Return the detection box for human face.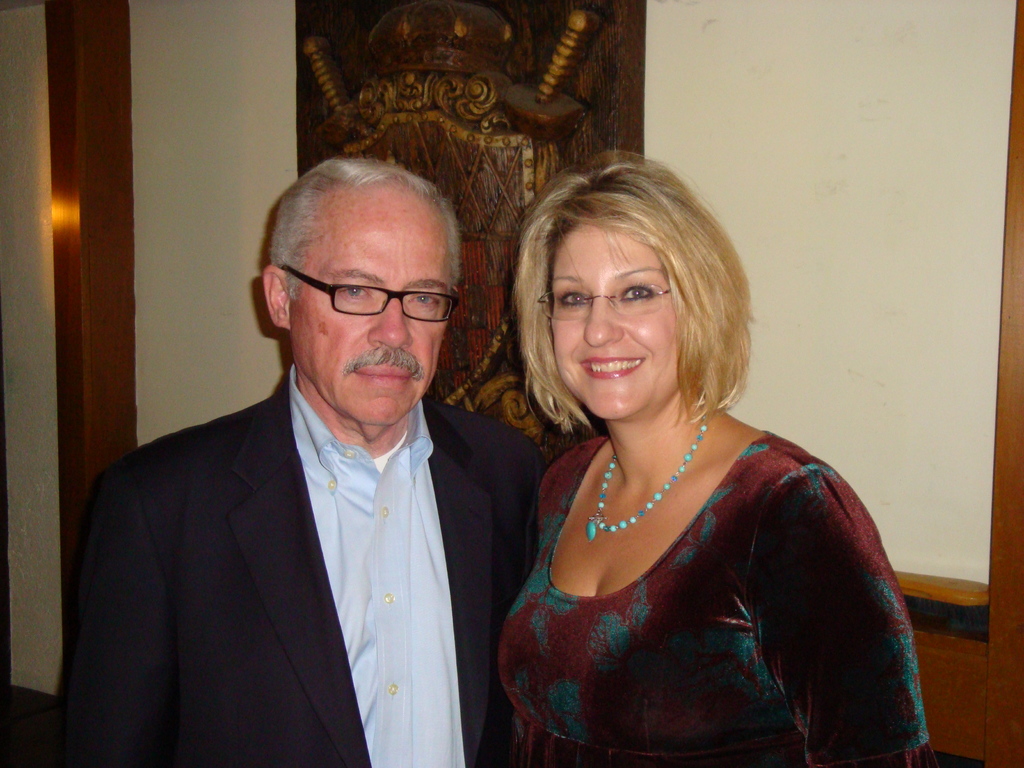
292/193/446/420.
